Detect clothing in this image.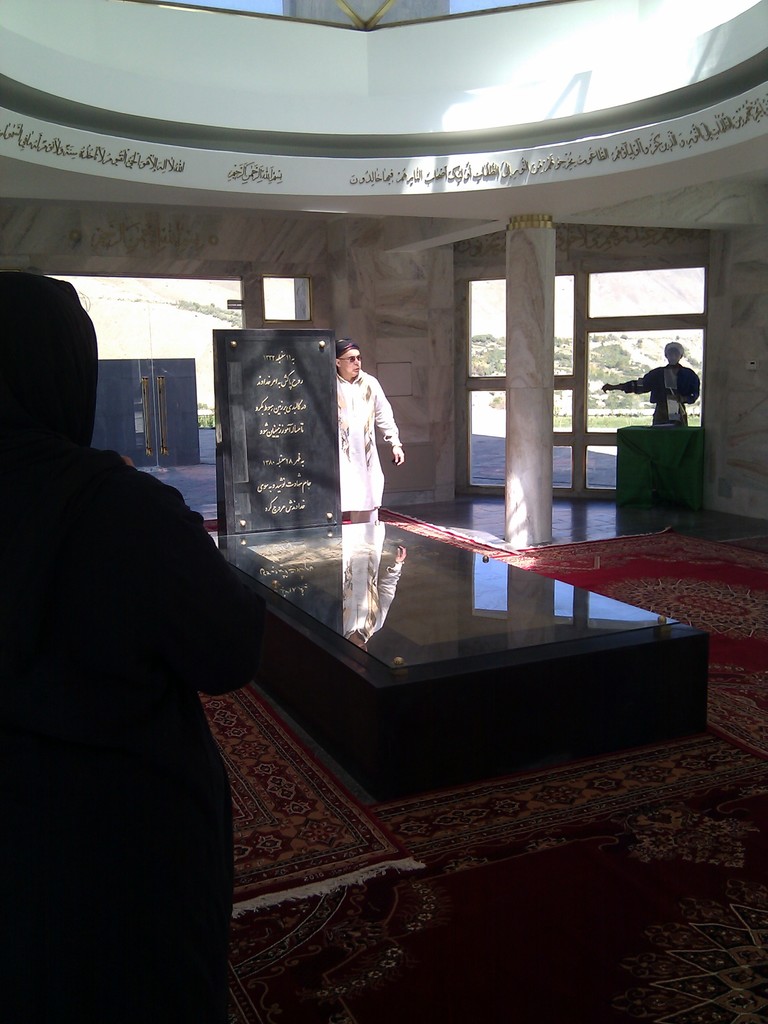
Detection: [25, 329, 268, 1010].
